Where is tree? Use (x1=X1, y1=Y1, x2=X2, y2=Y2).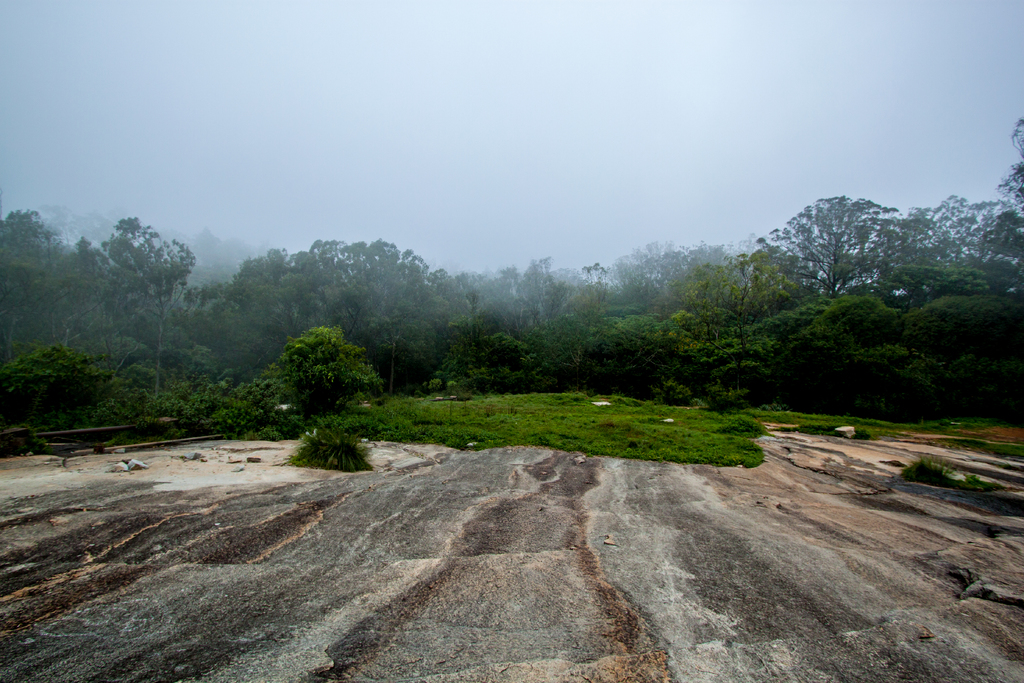
(x1=781, y1=290, x2=909, y2=409).
